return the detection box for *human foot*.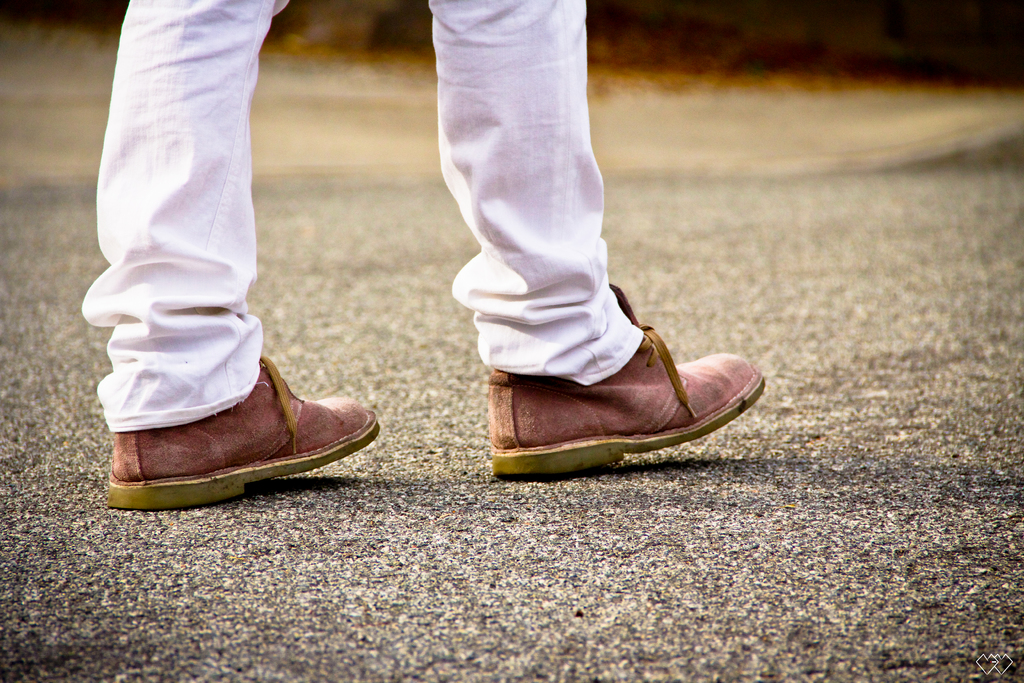
x1=488, y1=305, x2=760, y2=472.
